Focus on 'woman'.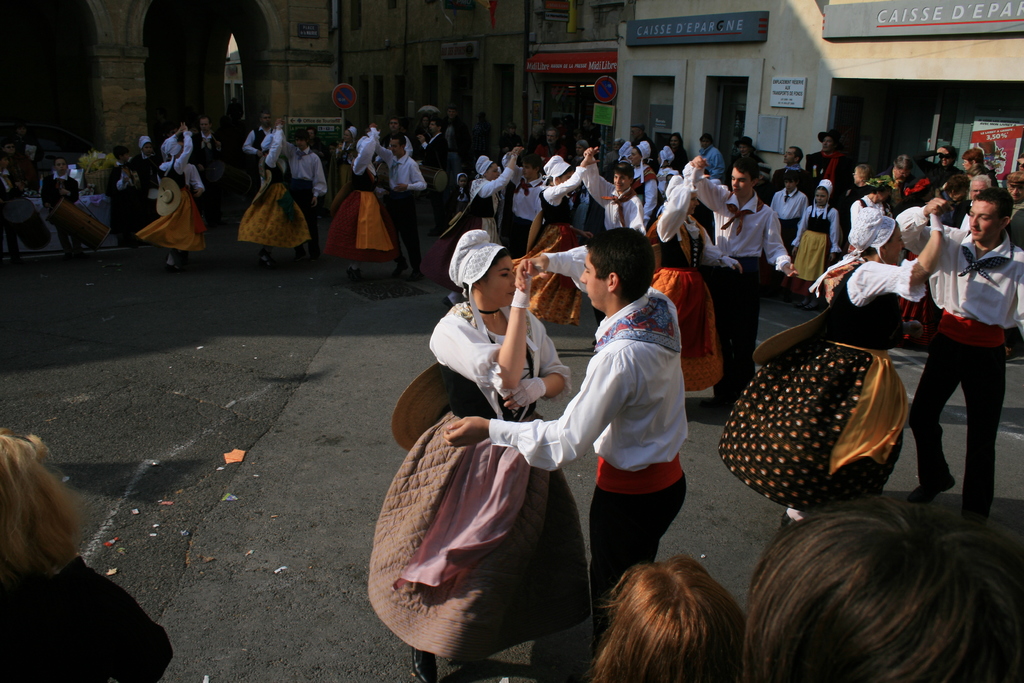
Focused at BBox(365, 231, 592, 682).
